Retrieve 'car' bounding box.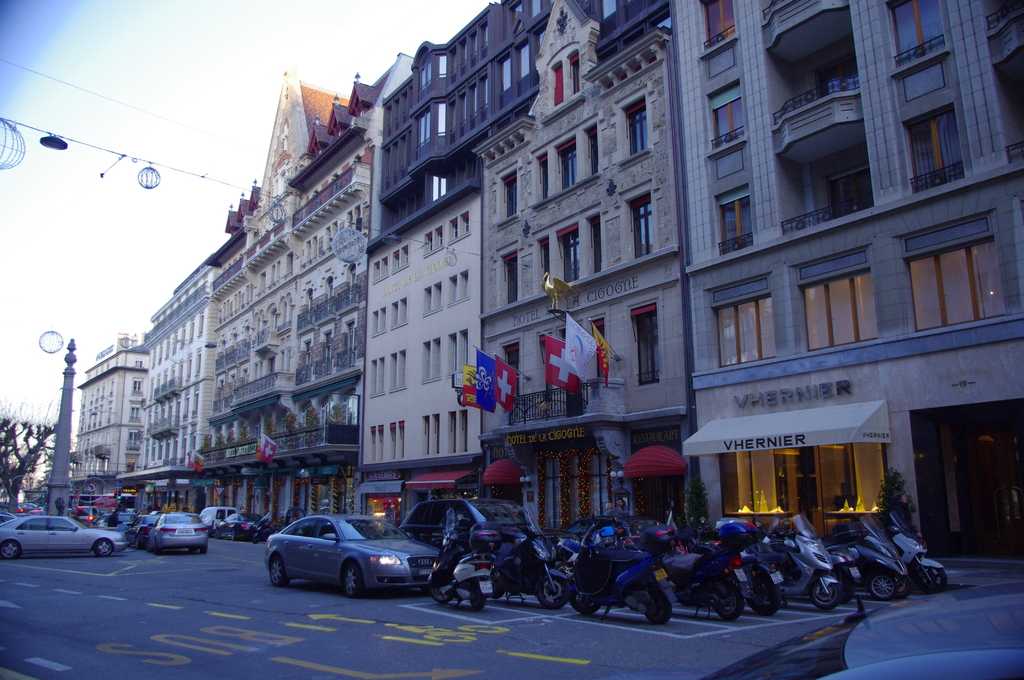
Bounding box: 93/508/138/534.
